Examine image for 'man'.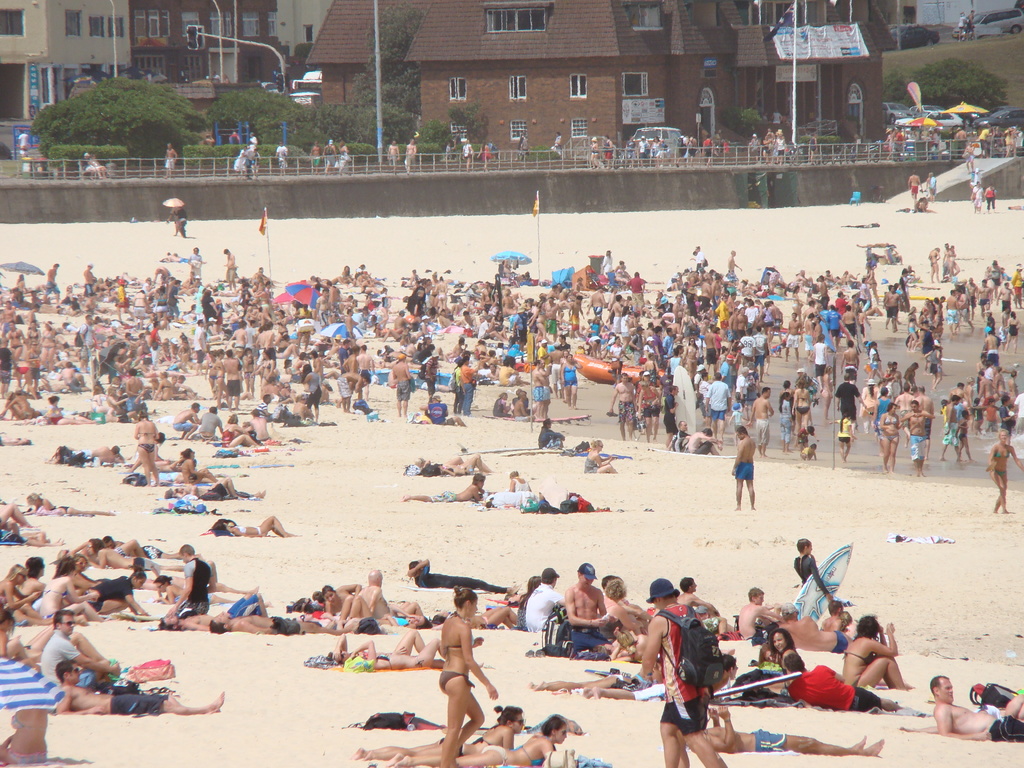
Examination result: select_region(703, 136, 714, 170).
